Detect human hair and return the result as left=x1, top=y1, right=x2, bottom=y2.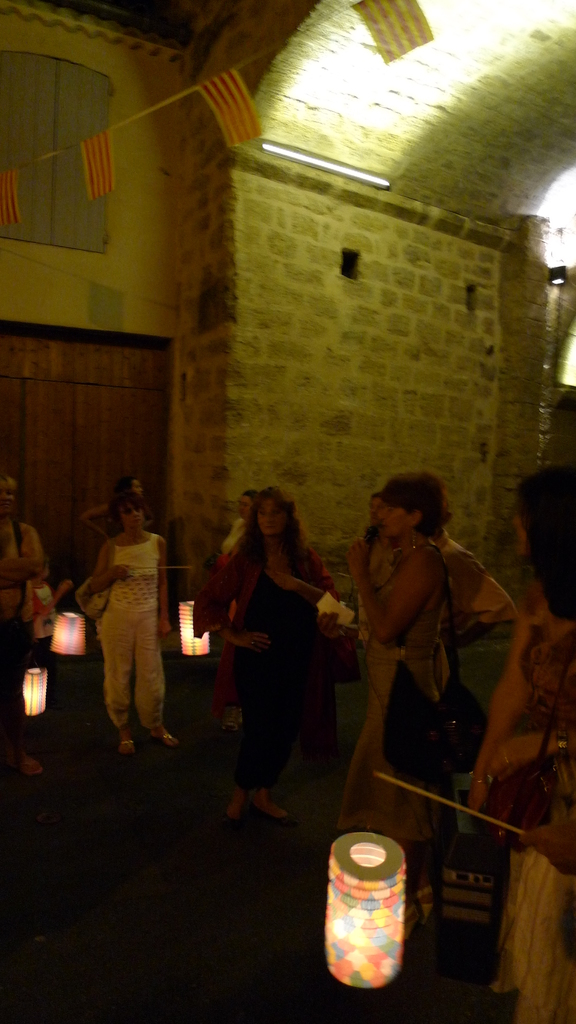
left=123, top=474, right=138, bottom=496.
